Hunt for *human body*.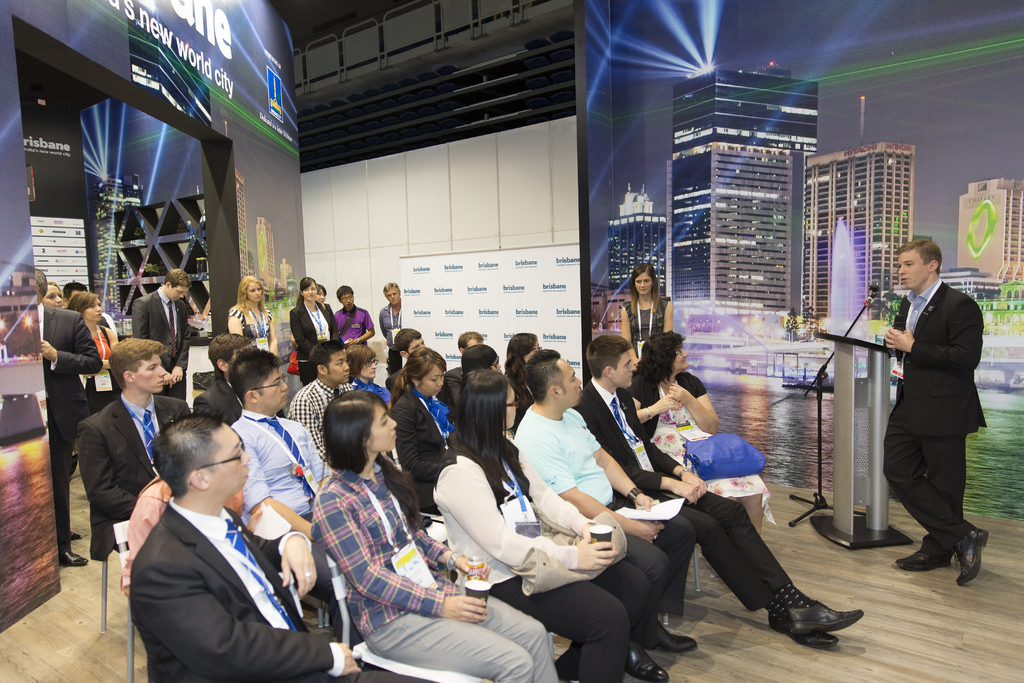
Hunted down at [436, 364, 465, 424].
